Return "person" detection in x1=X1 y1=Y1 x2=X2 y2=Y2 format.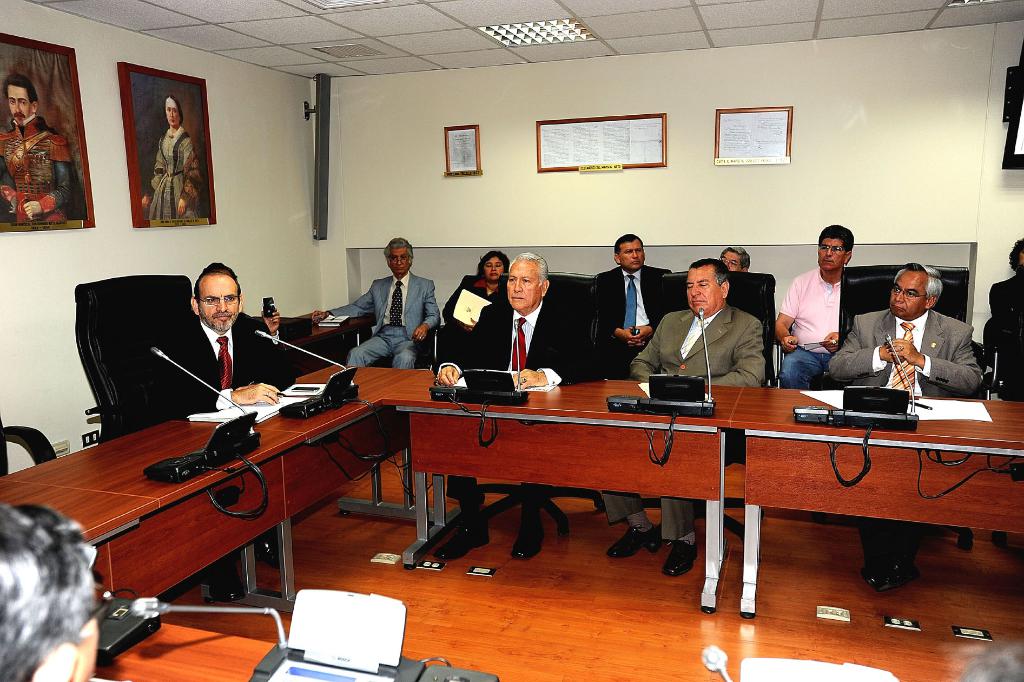
x1=444 y1=251 x2=511 y2=355.
